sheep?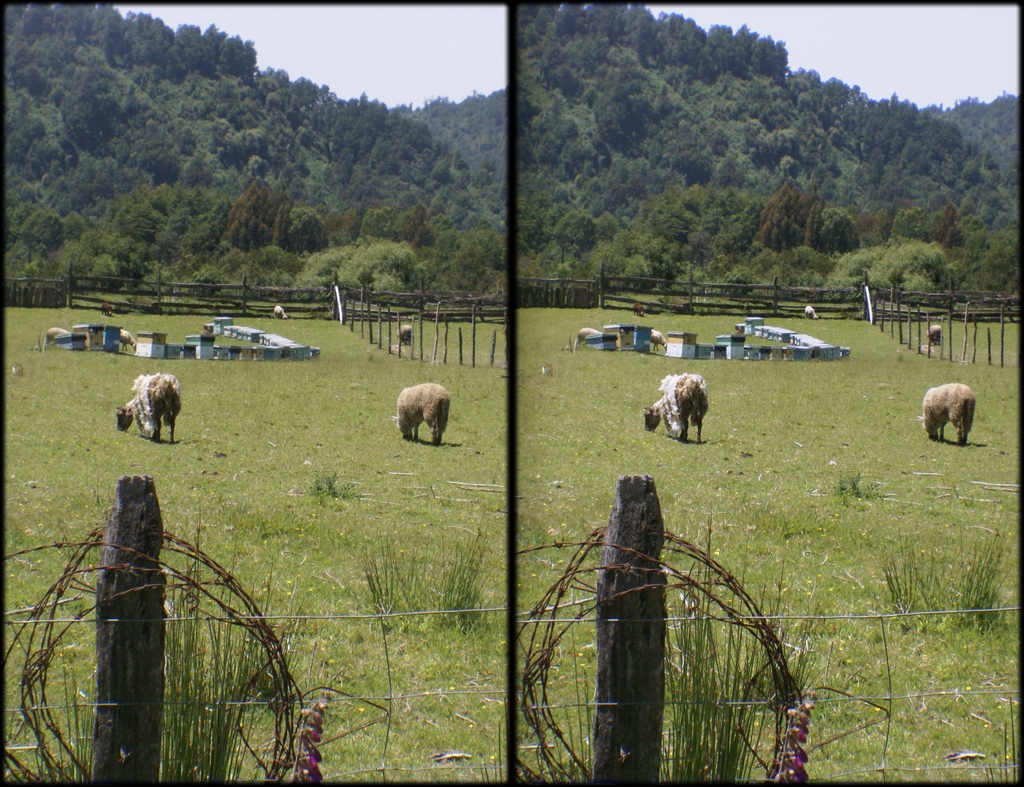
x1=113, y1=373, x2=181, y2=446
